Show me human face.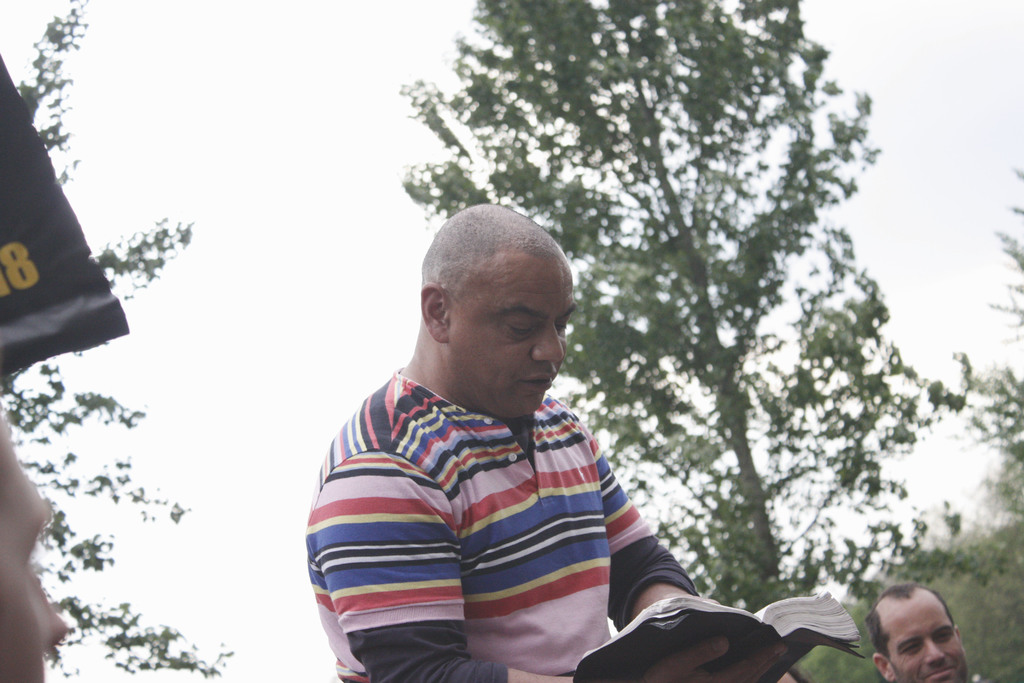
human face is here: 0:420:72:682.
